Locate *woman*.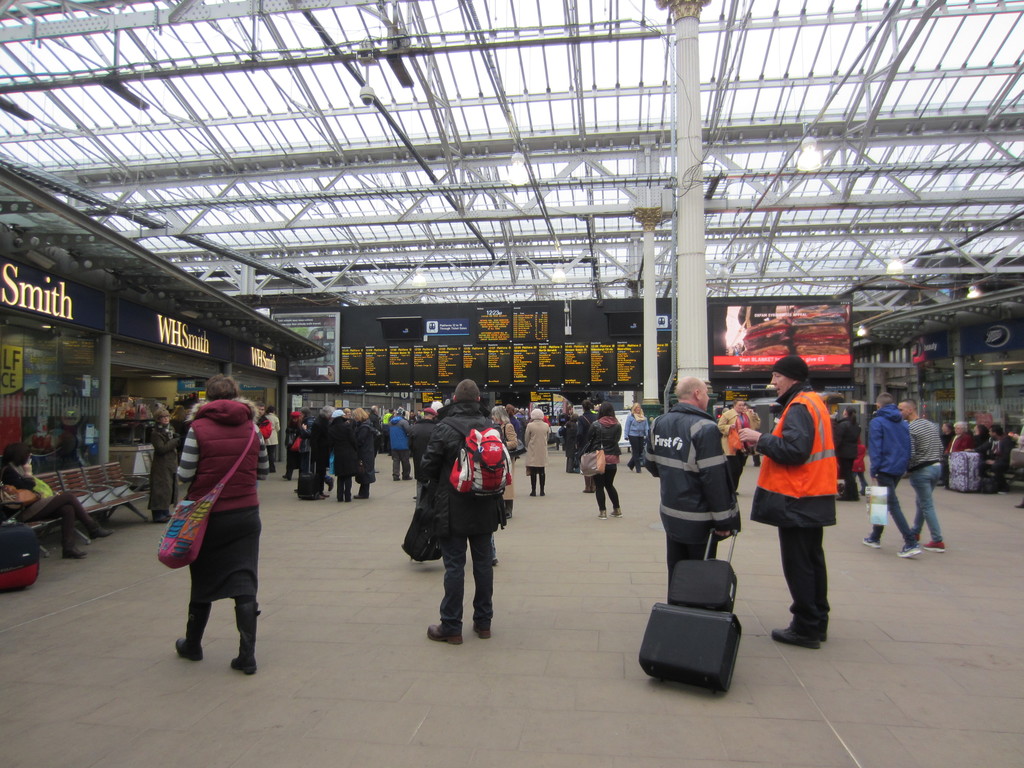
Bounding box: BBox(506, 404, 518, 430).
